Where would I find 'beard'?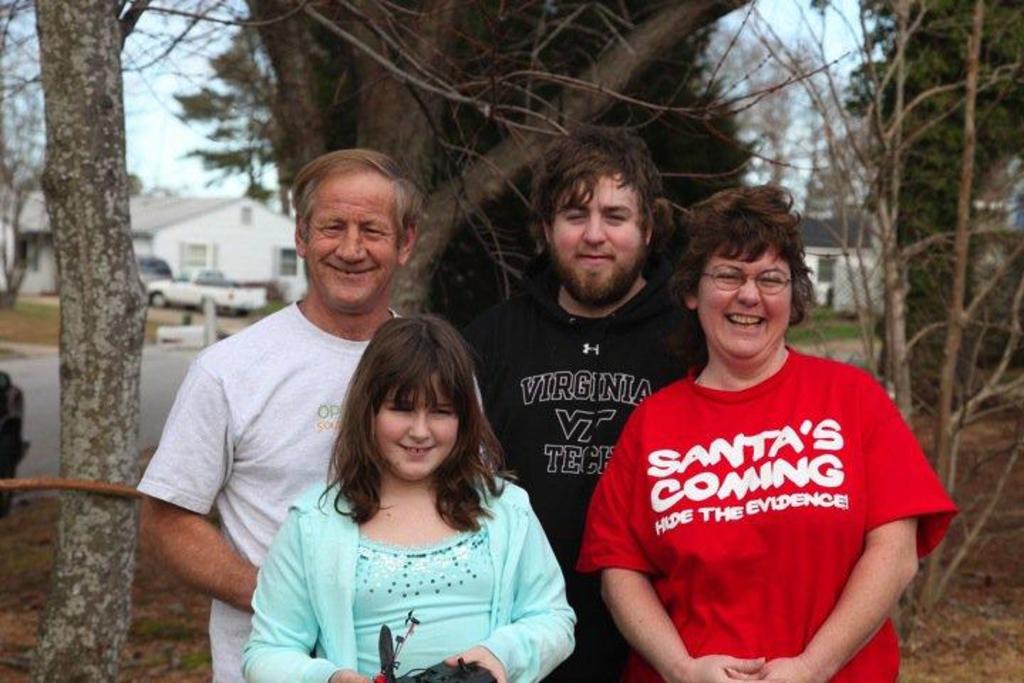
At 543,240,647,307.
